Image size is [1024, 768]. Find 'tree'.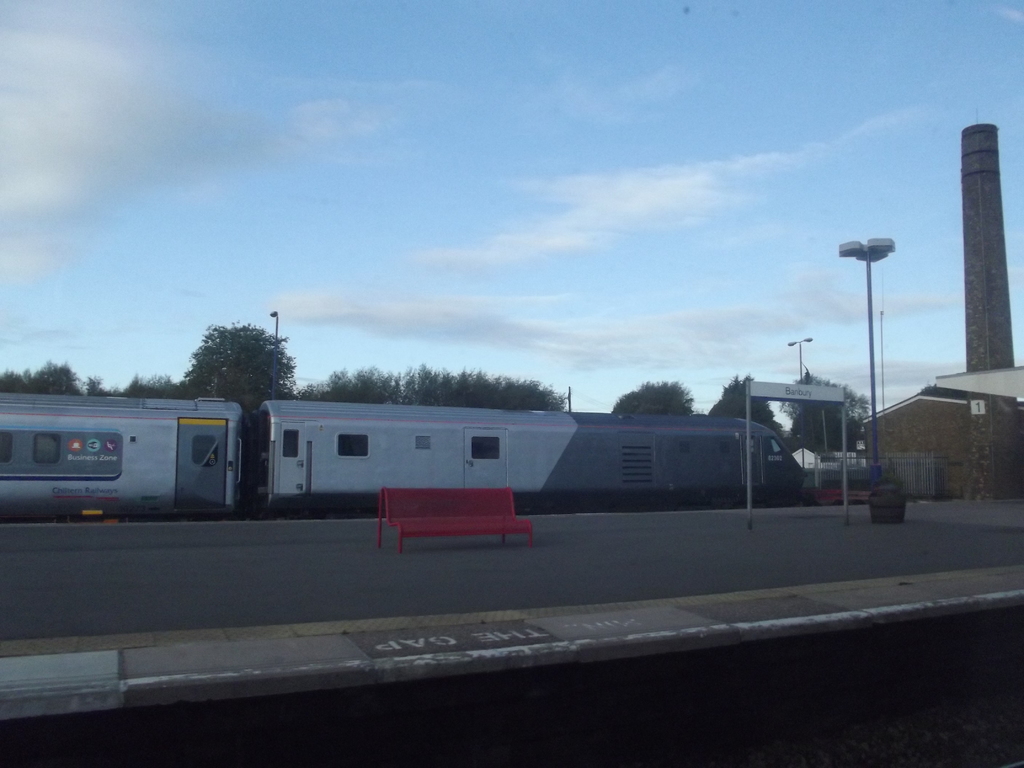
<box>916,378,980,397</box>.
